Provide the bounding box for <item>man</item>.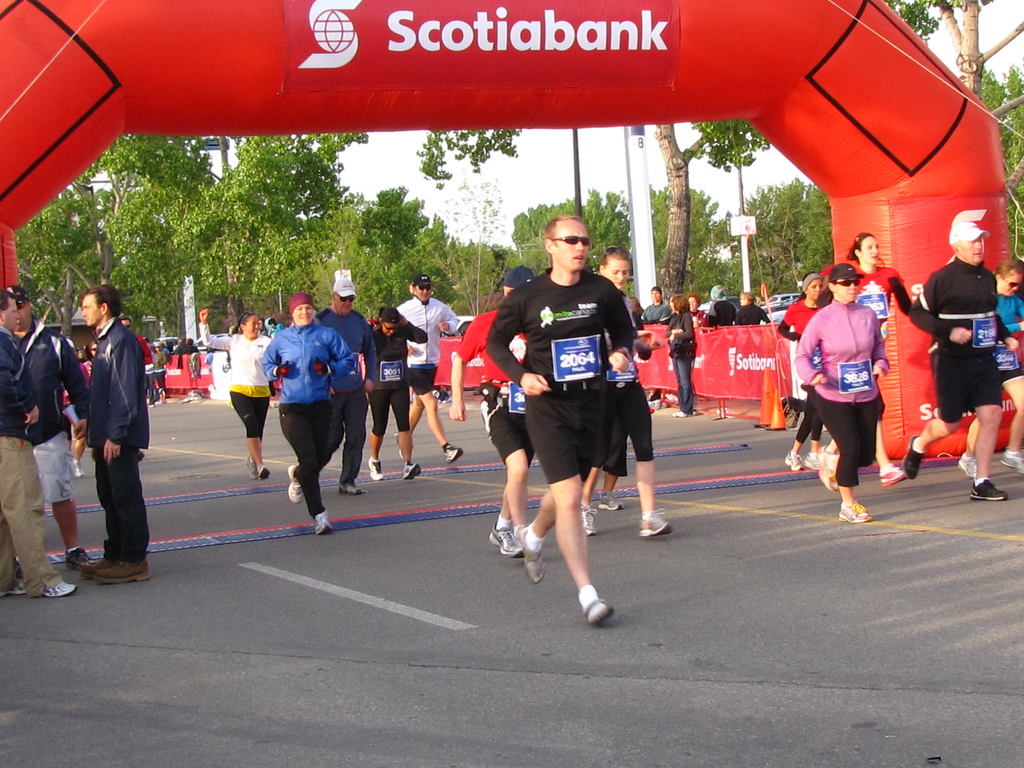
crop(0, 287, 77, 600).
